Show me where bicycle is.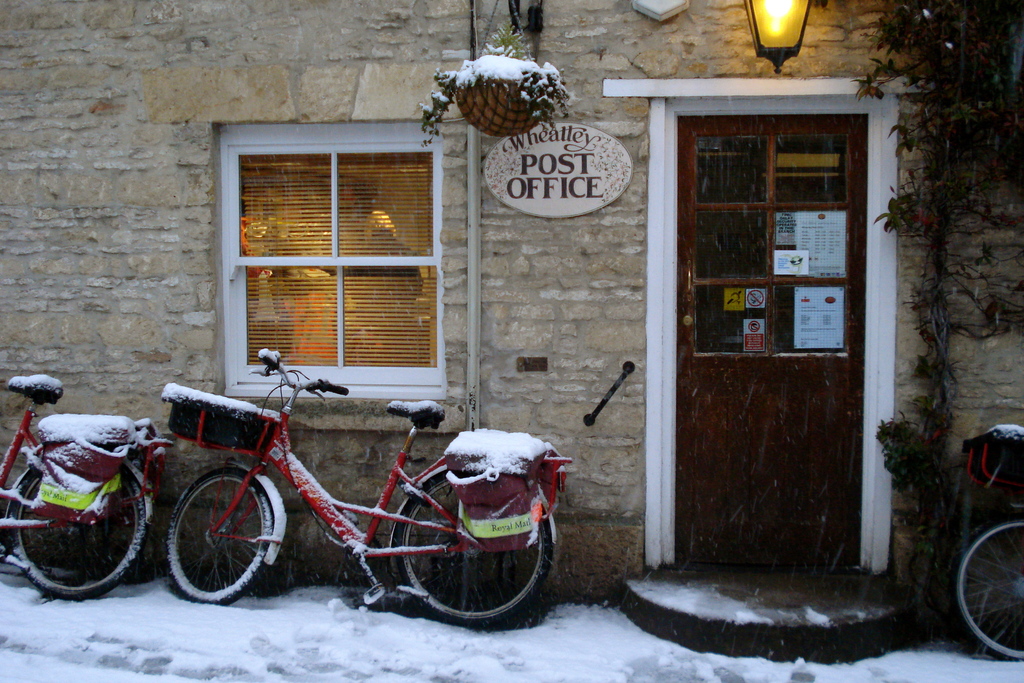
bicycle is at [x1=0, y1=372, x2=172, y2=601].
